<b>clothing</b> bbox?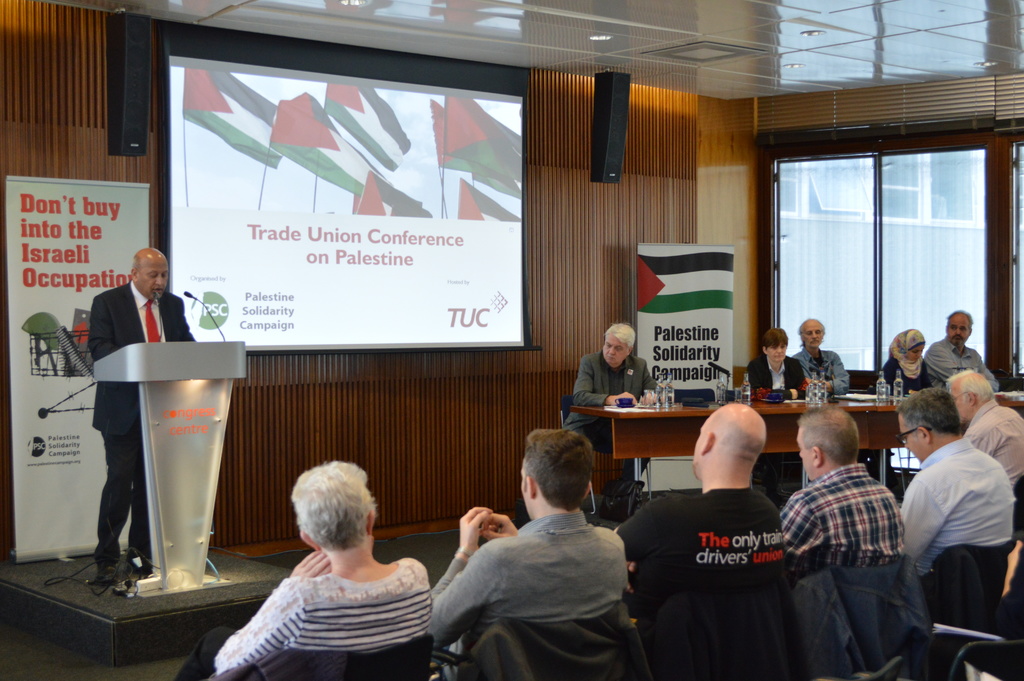
[745, 353, 808, 397]
